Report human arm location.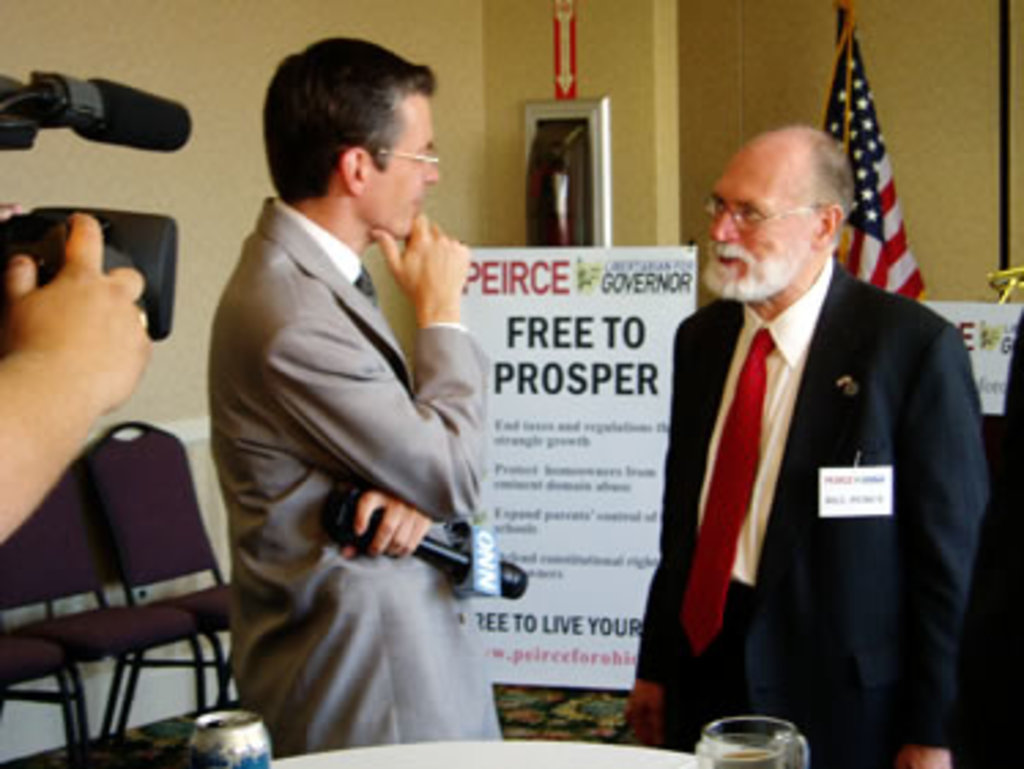
Report: <region>263, 208, 496, 512</region>.
